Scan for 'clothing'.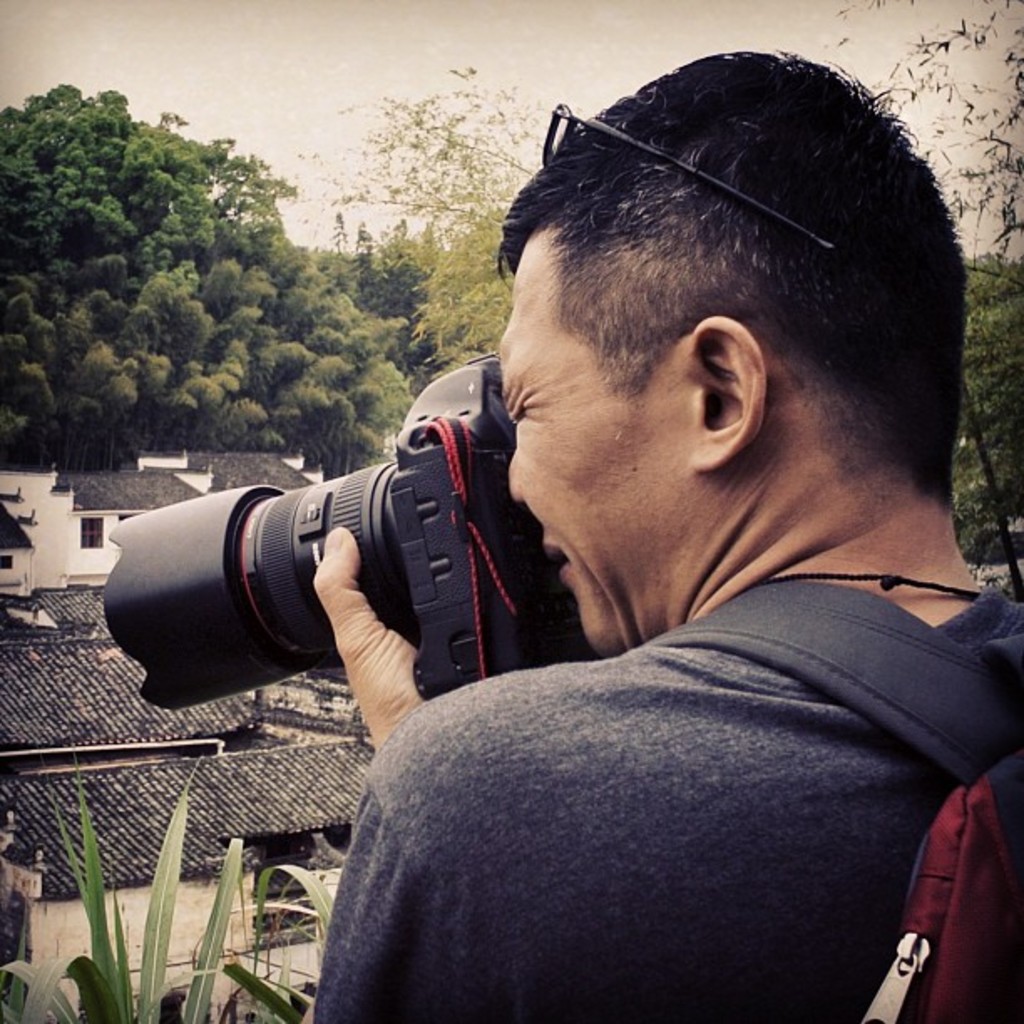
Scan result: [left=311, top=586, right=1022, bottom=1022].
